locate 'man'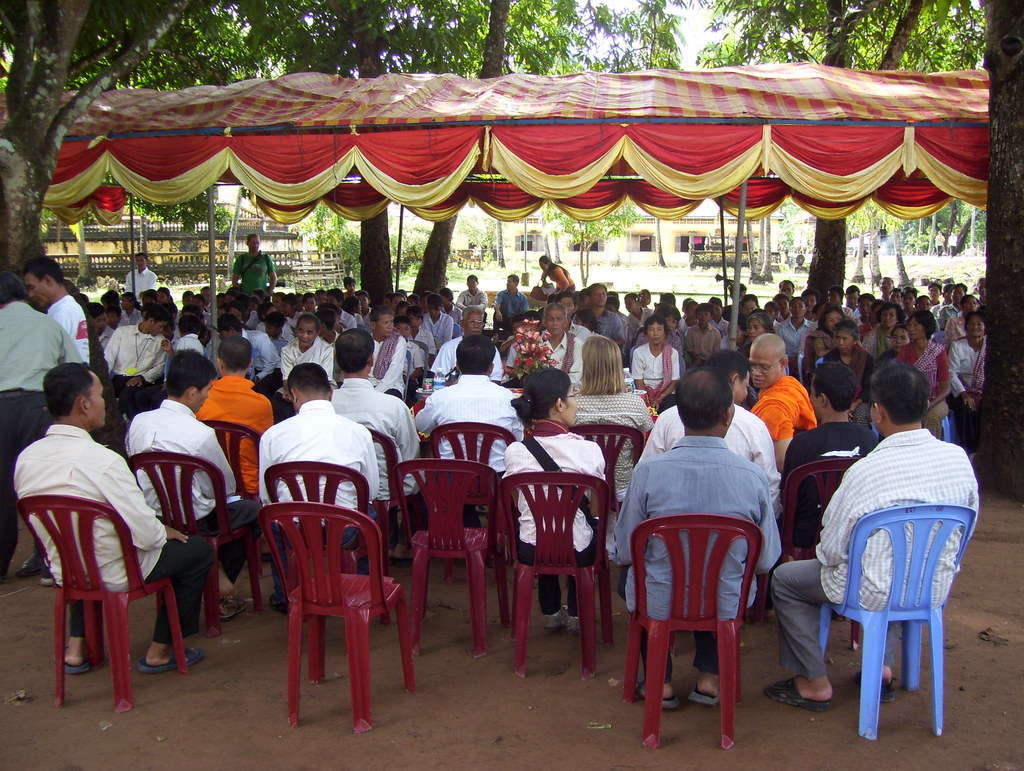
[276,312,332,424]
